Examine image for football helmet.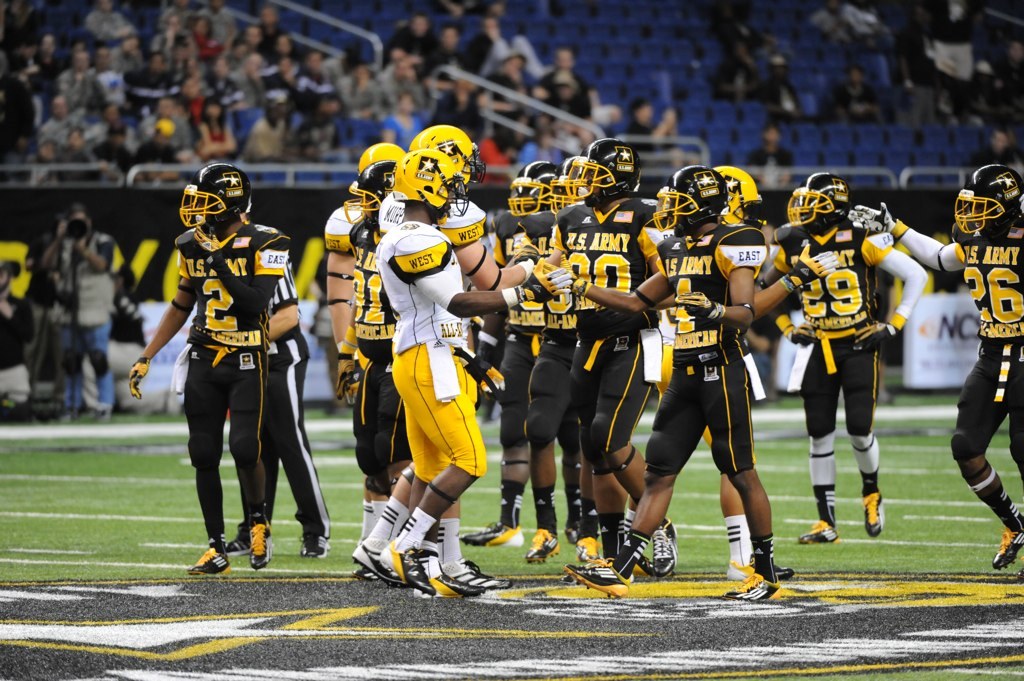
Examination result: <box>411,122,490,194</box>.
